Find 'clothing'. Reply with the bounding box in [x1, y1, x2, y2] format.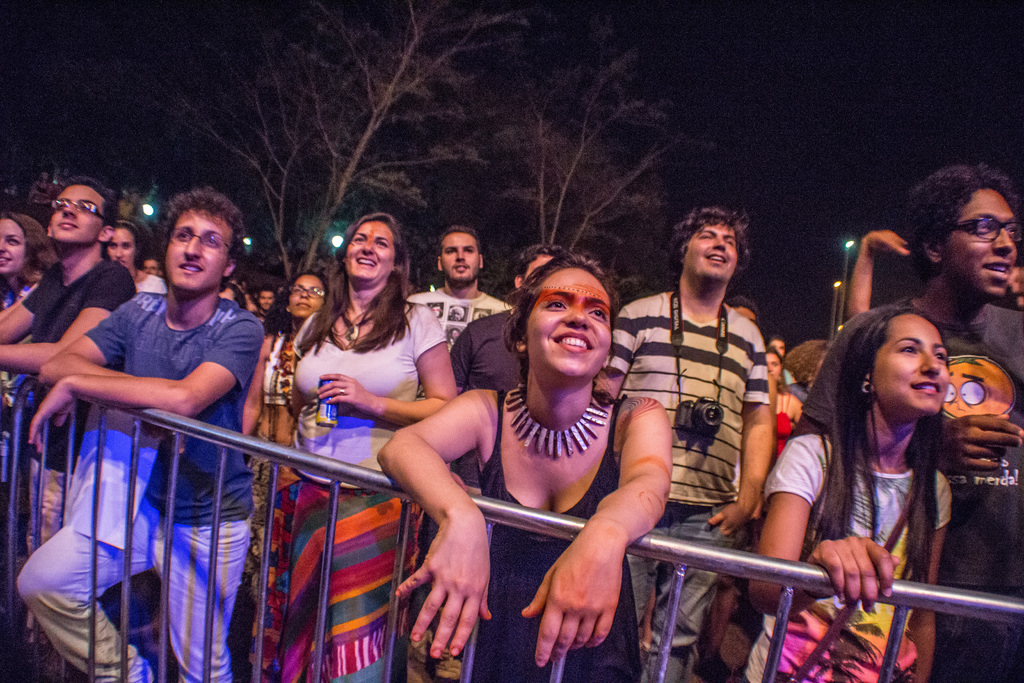
[243, 438, 275, 615].
